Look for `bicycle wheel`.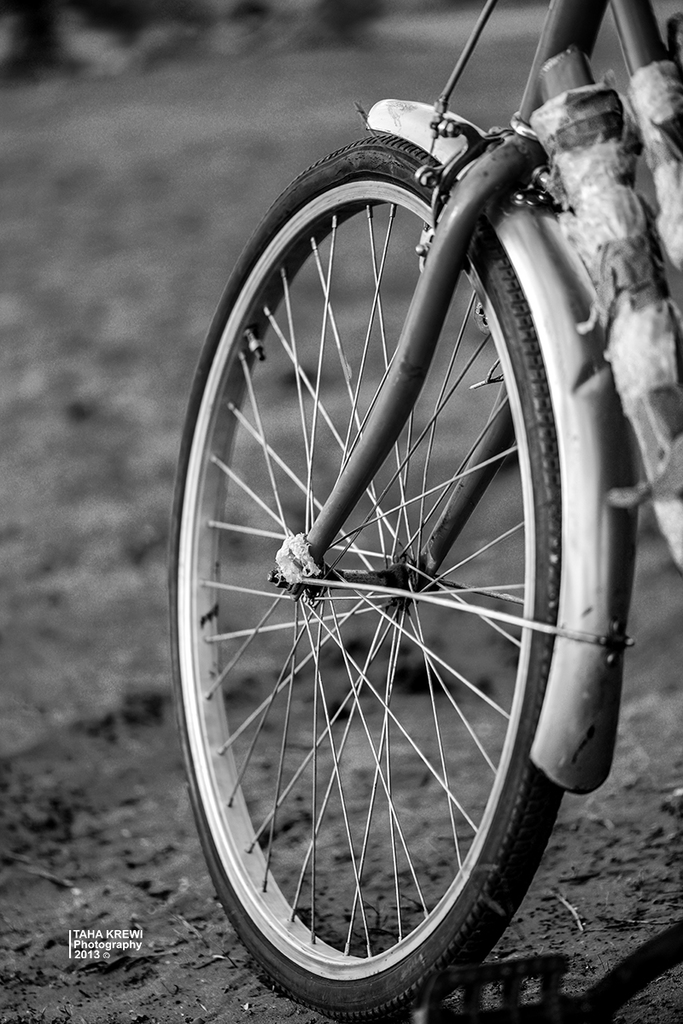
Found: l=171, t=1, r=680, b=1022.
